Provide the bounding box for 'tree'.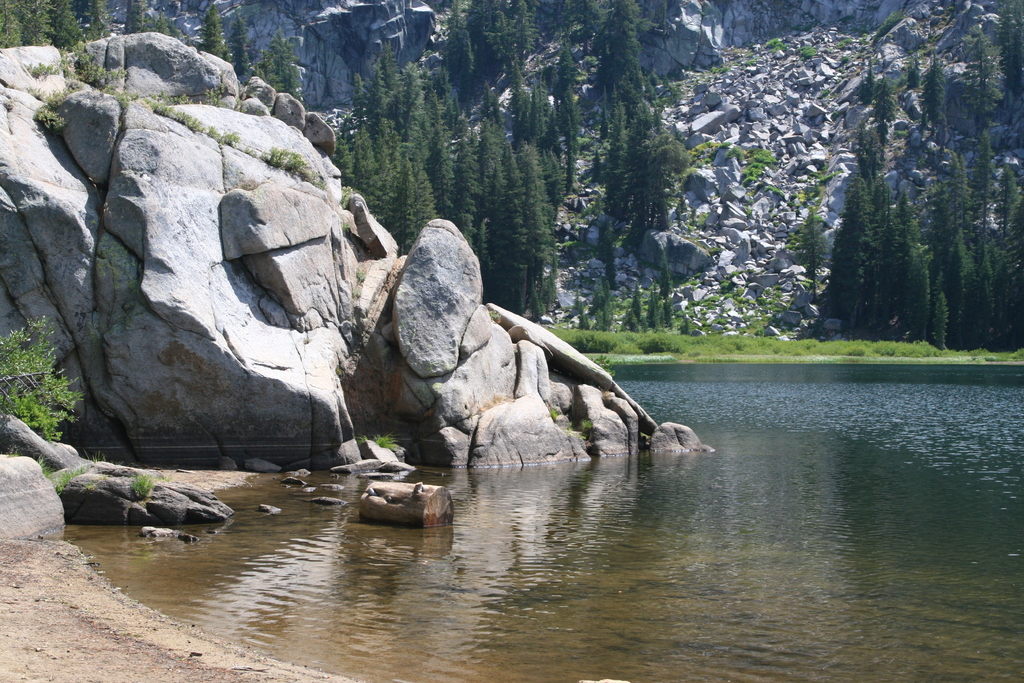
456, 118, 563, 309.
